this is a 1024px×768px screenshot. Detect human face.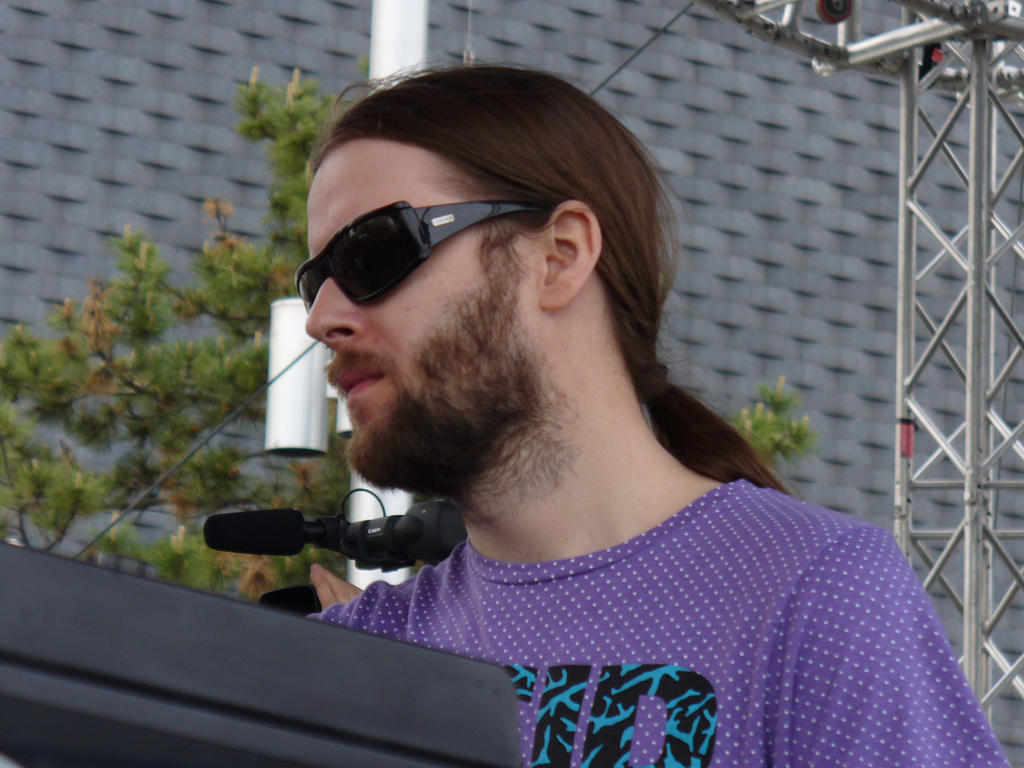
box=[305, 136, 541, 490].
